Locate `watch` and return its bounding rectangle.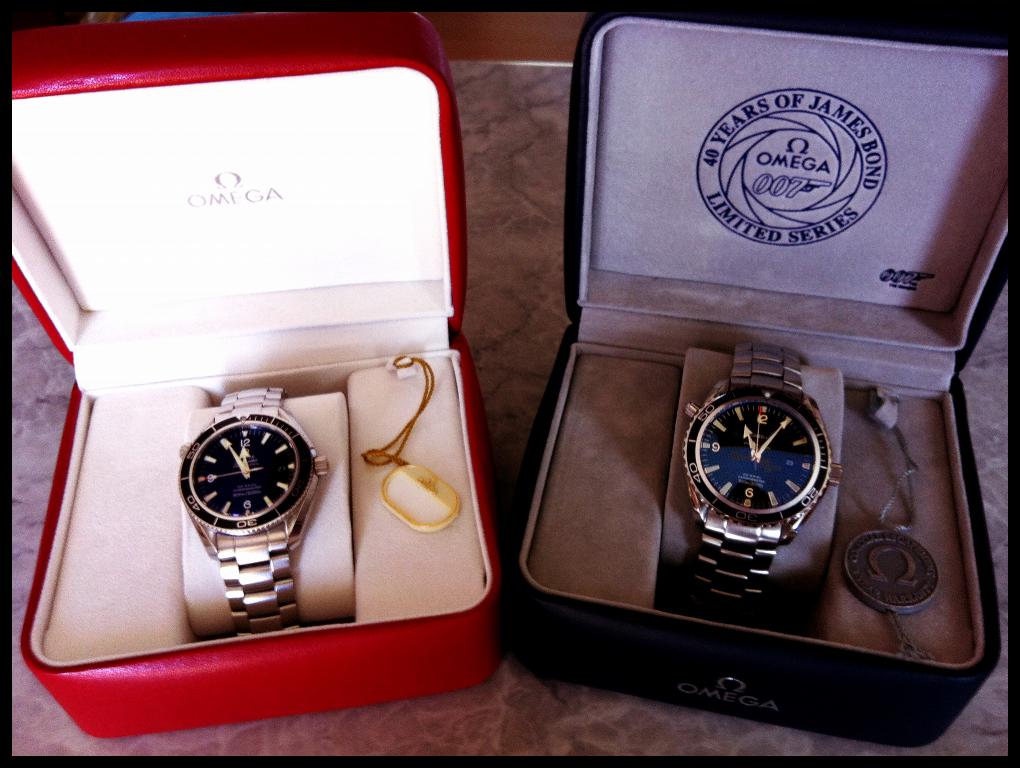
select_region(683, 341, 840, 619).
